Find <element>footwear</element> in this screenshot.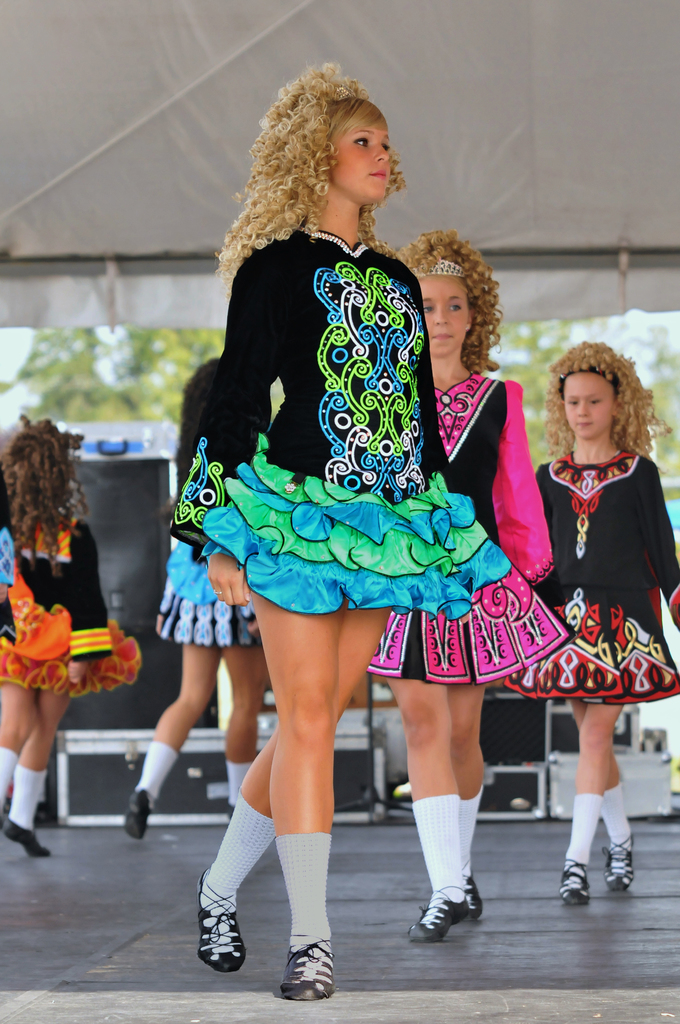
The bounding box for <element>footwear</element> is (x1=561, y1=855, x2=589, y2=904).
